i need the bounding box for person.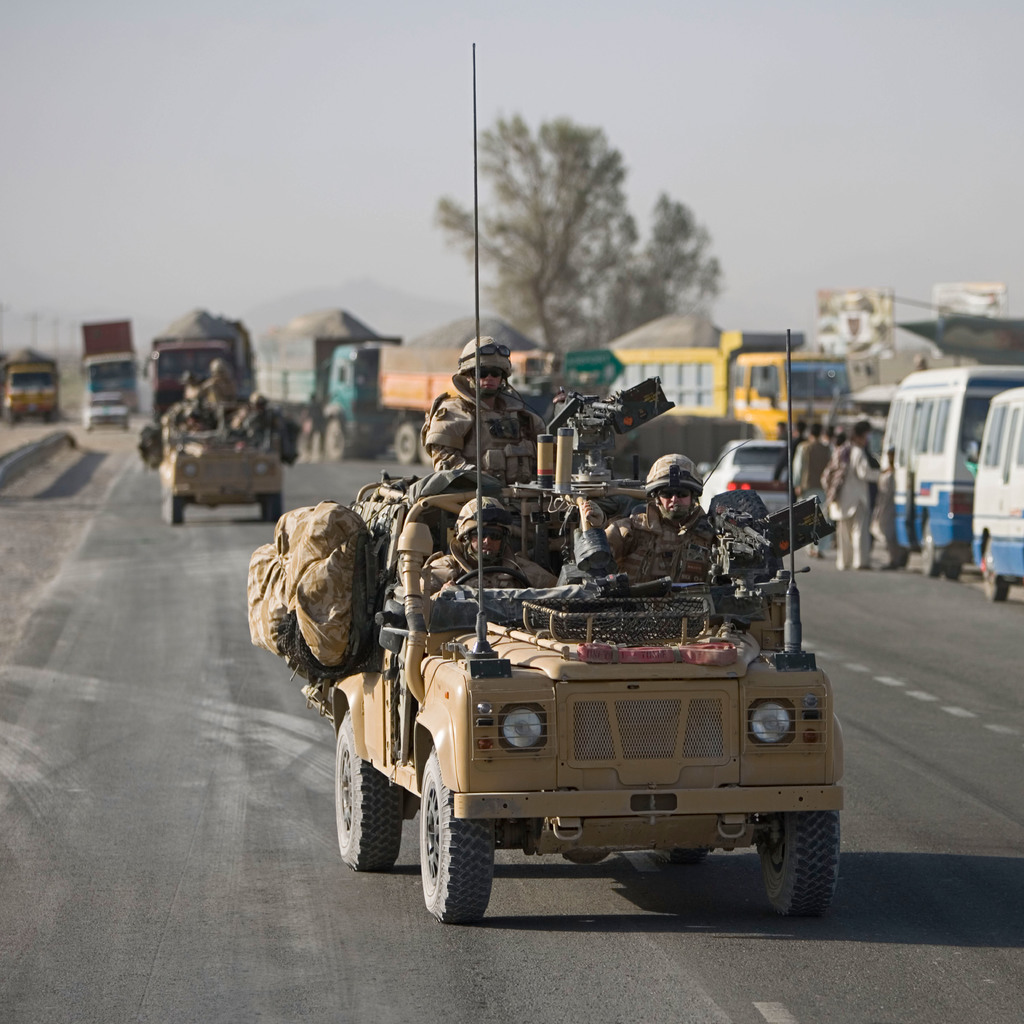
Here it is: l=422, t=500, r=529, b=605.
